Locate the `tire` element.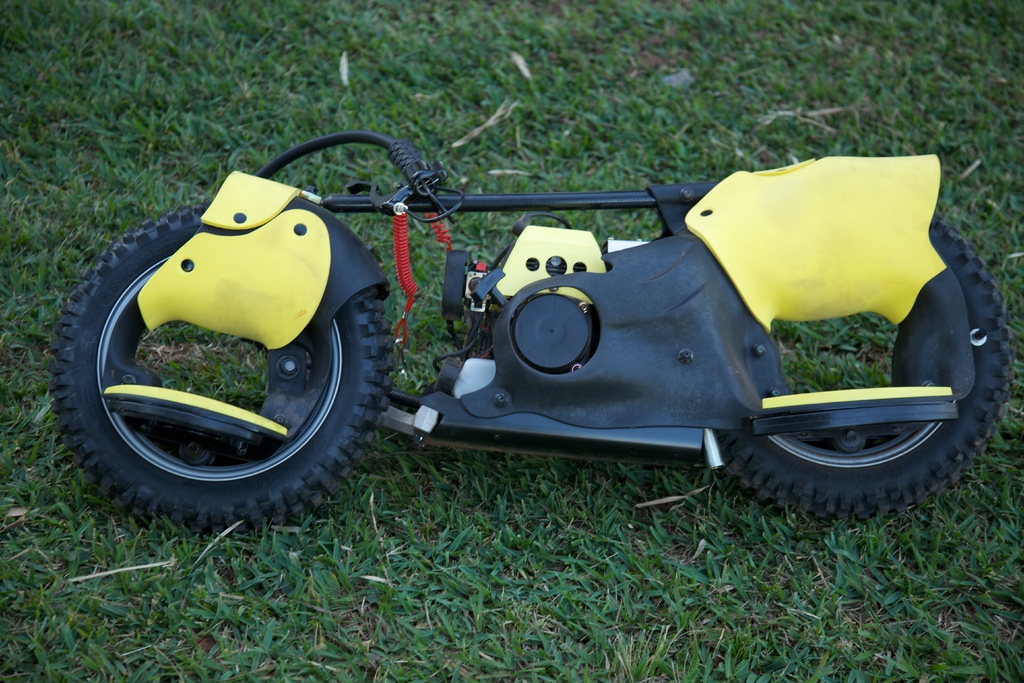
Element bbox: [724,218,1009,522].
